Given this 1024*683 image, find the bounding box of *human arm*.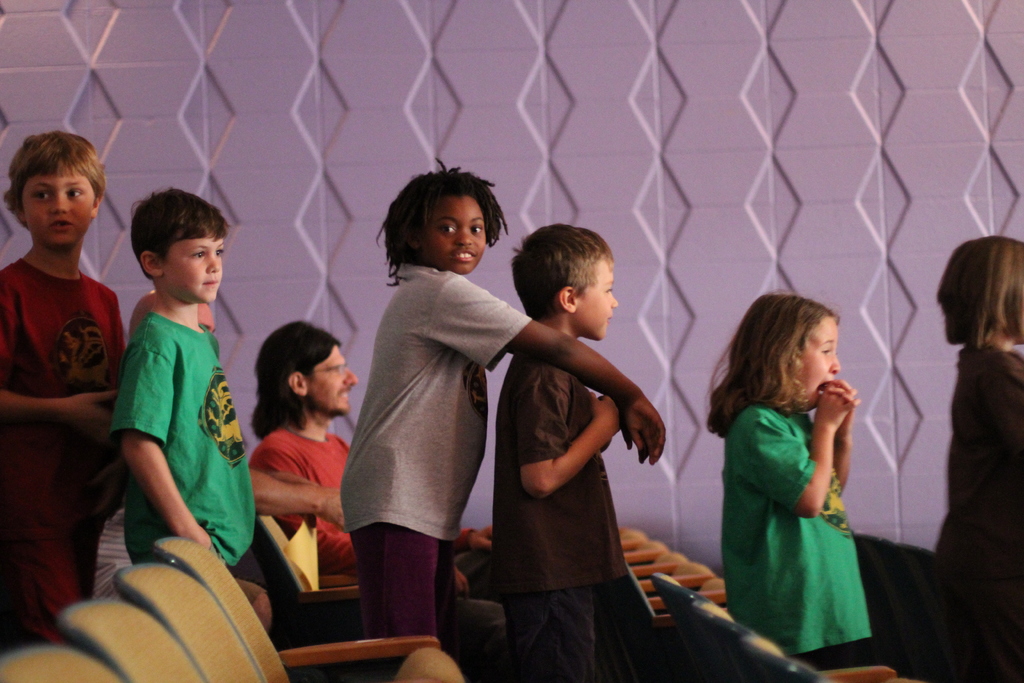
119/341/210/546.
